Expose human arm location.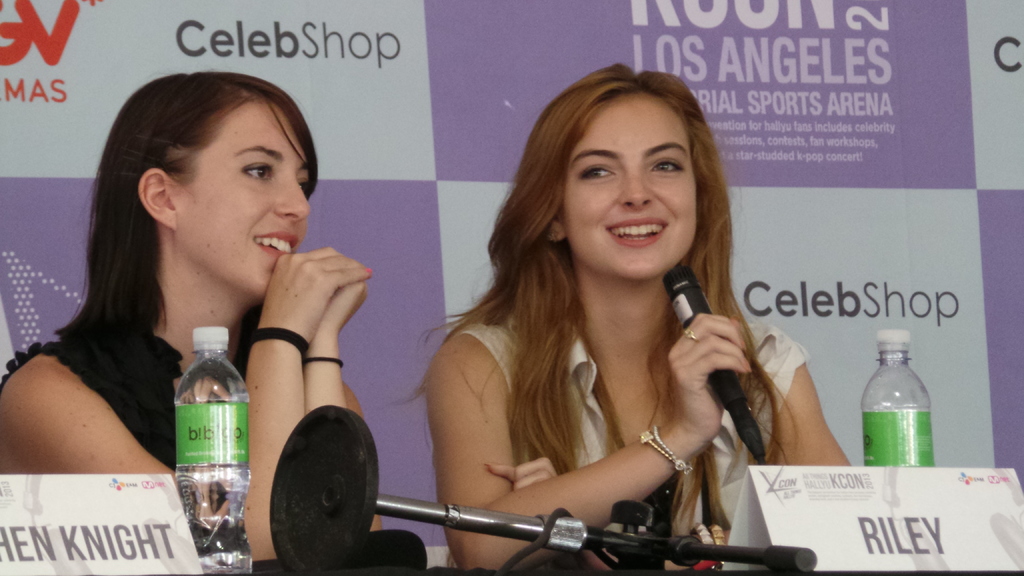
Exposed at 769/327/855/489.
